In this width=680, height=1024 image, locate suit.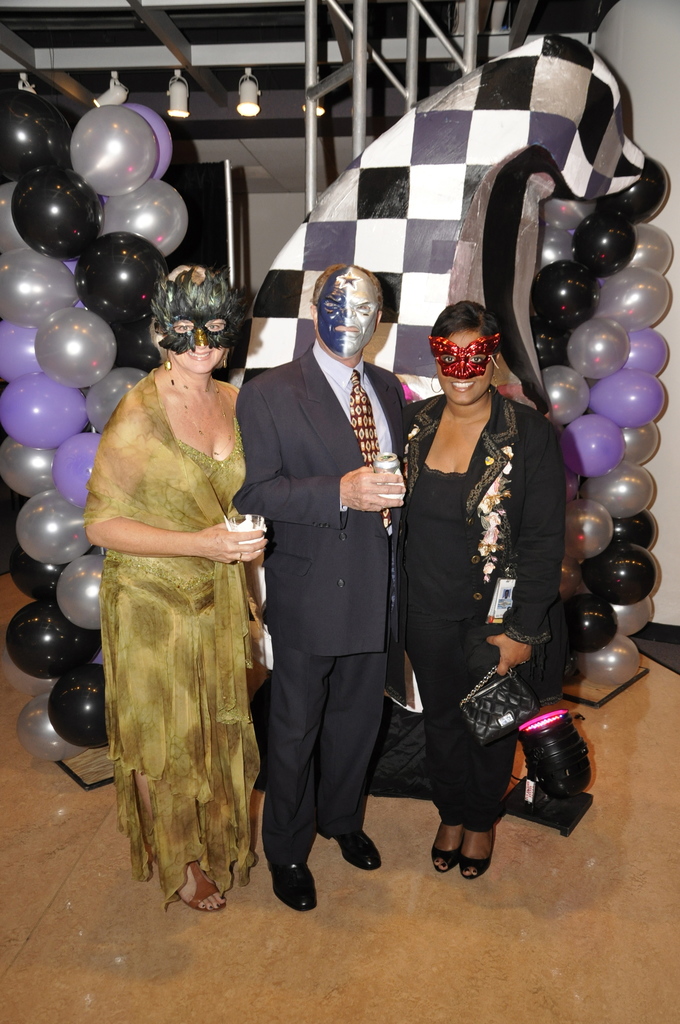
Bounding box: pyautogui.locateOnScreen(243, 346, 410, 854).
